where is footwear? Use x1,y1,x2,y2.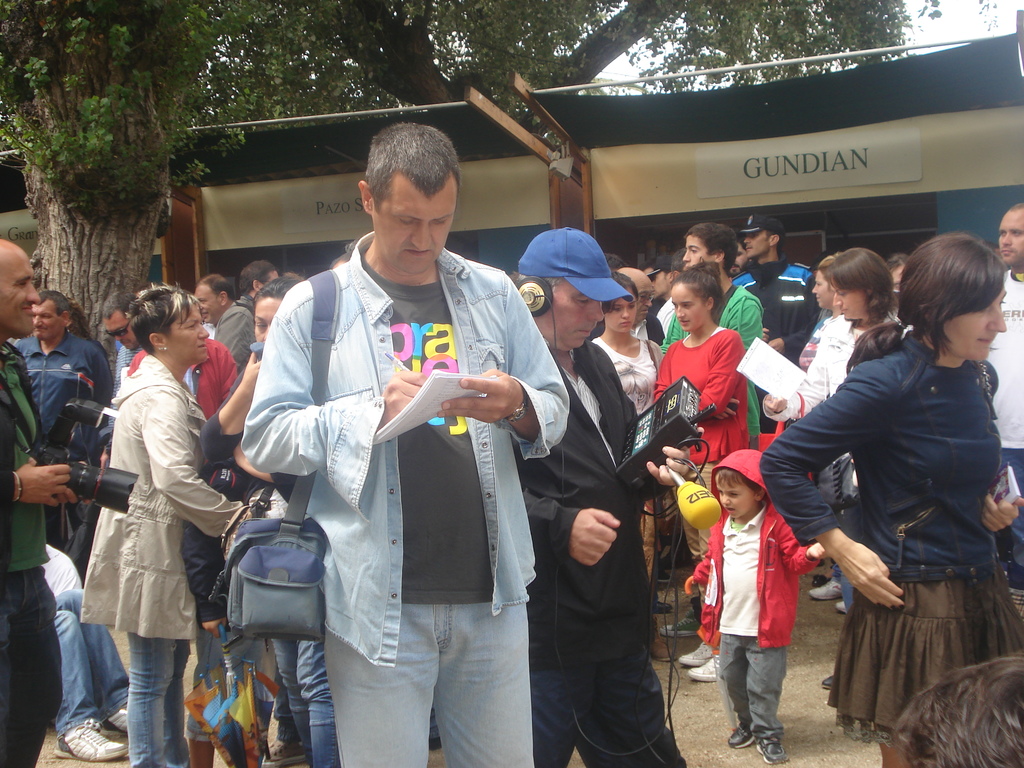
686,650,717,684.
